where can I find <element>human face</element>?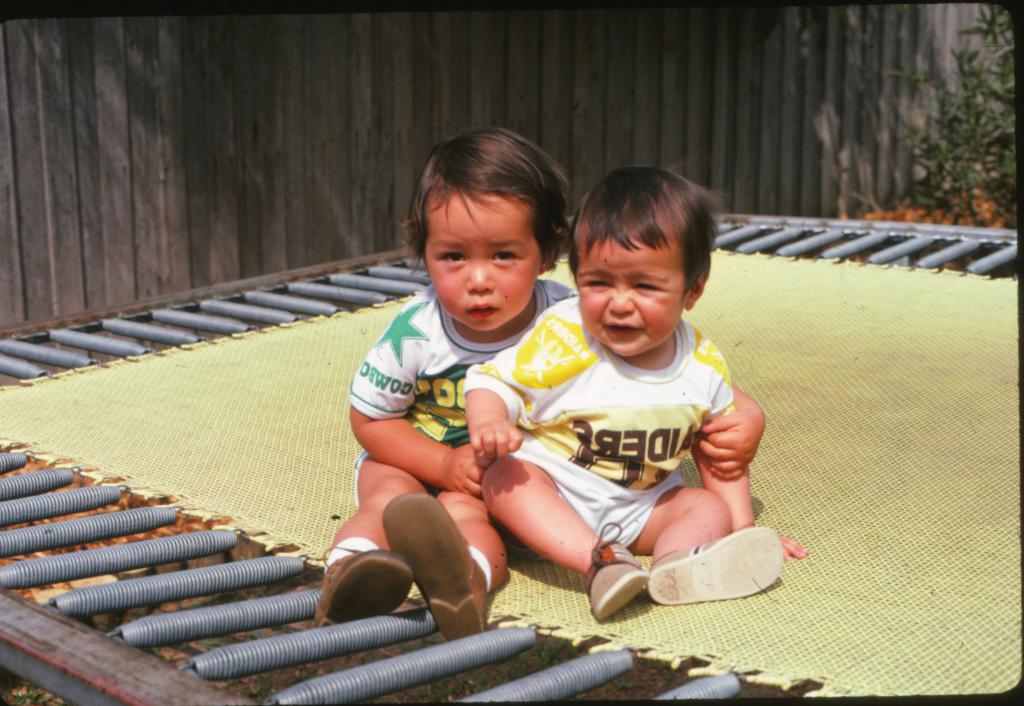
You can find it at bbox(568, 229, 696, 362).
